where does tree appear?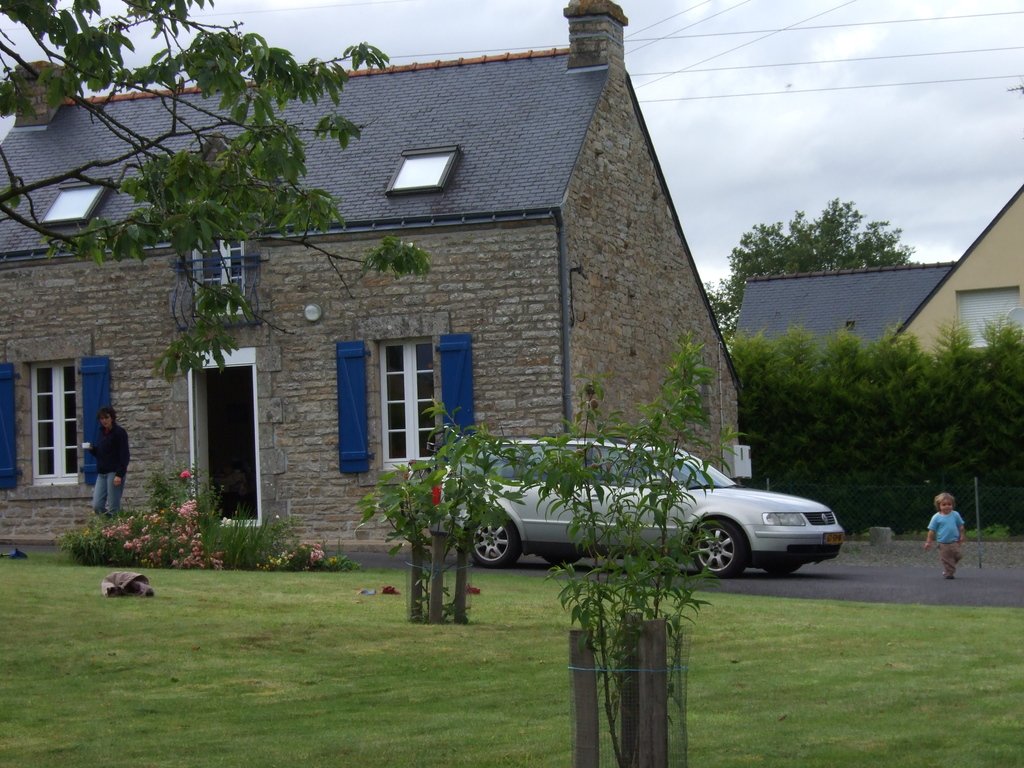
Appears at select_region(51, 38, 390, 461).
